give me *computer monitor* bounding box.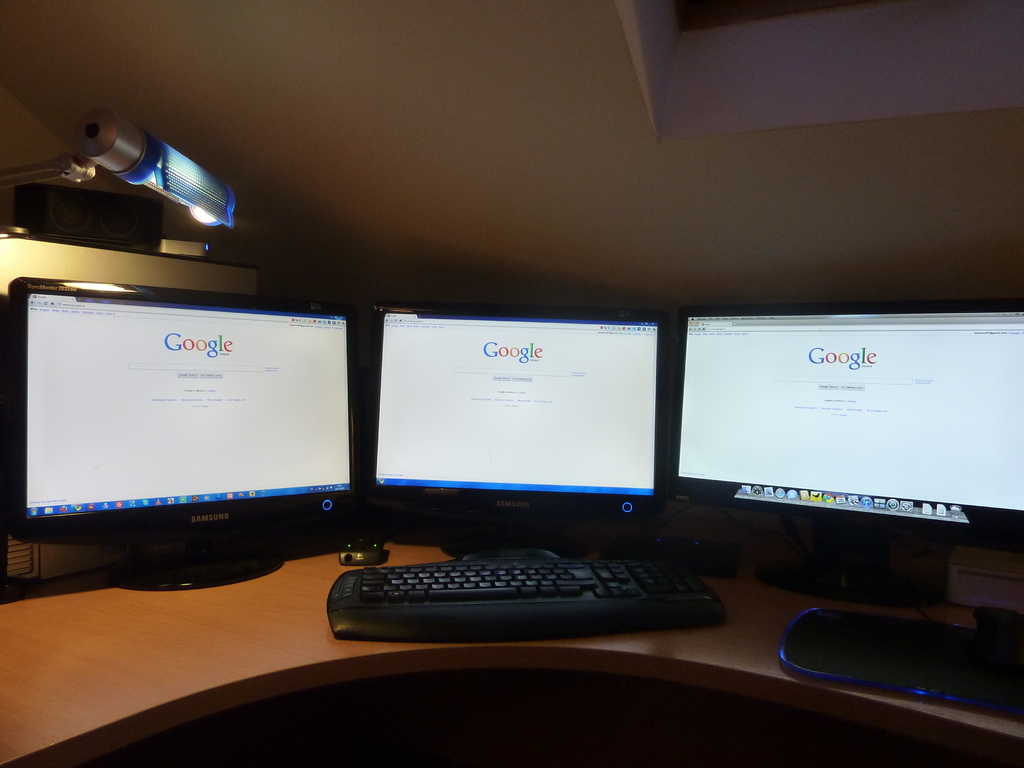
x1=362, y1=302, x2=671, y2=559.
